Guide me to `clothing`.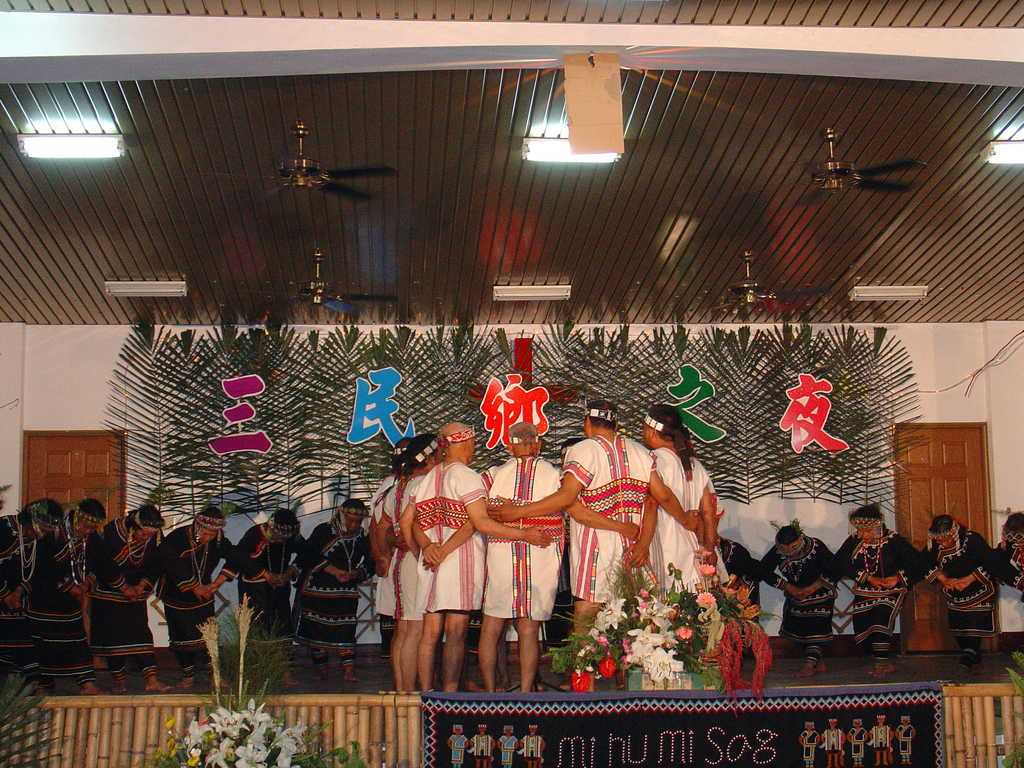
Guidance: detection(295, 523, 385, 646).
